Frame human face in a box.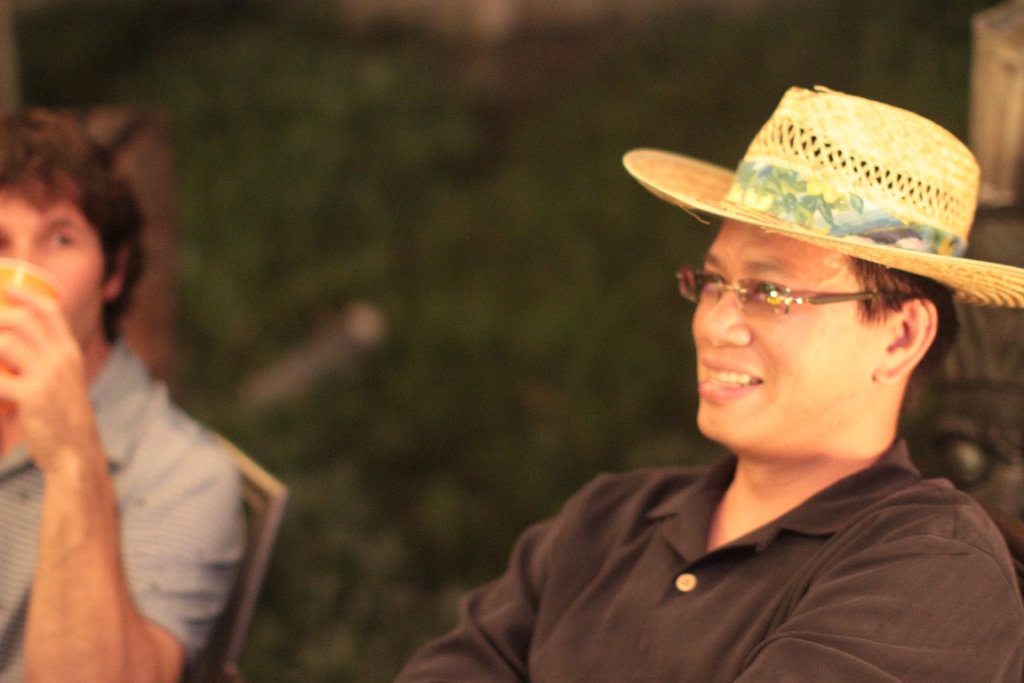
[0, 184, 100, 342].
